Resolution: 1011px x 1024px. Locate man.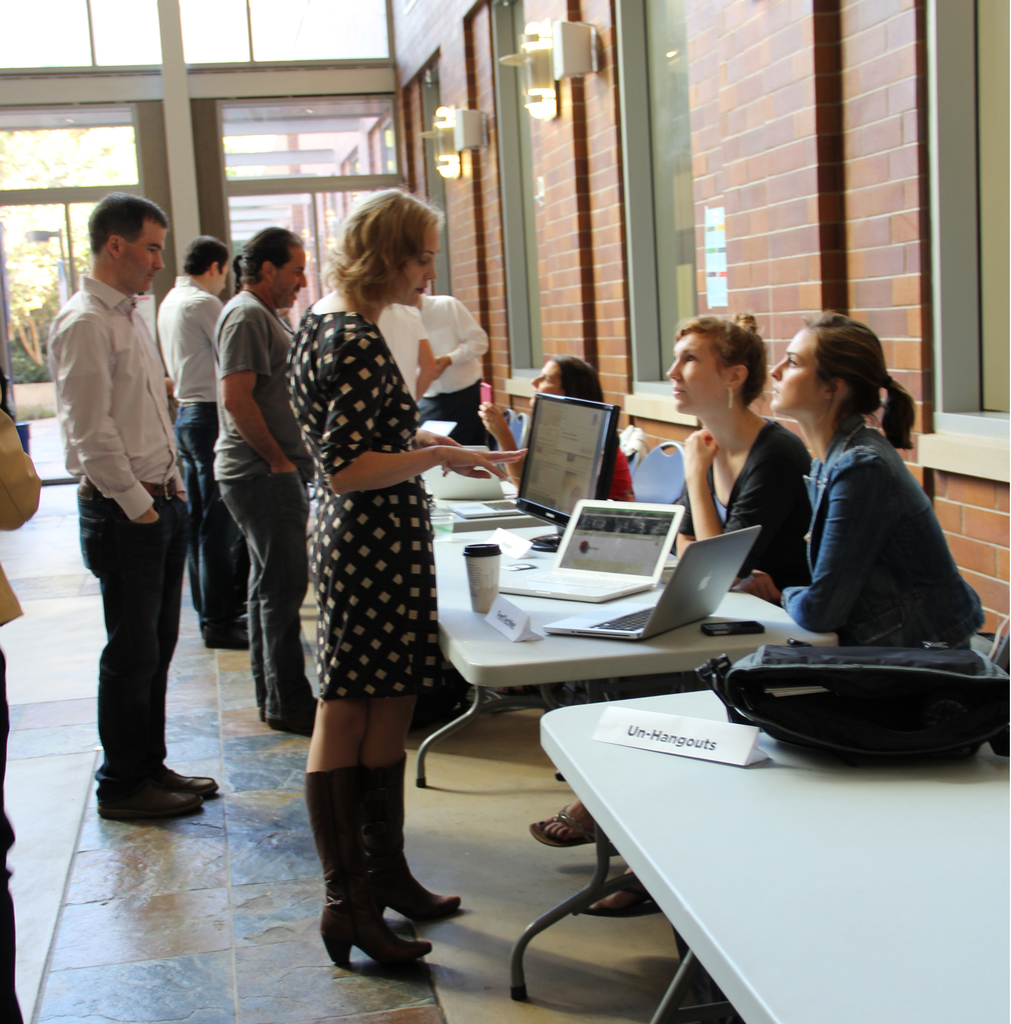
x1=28 y1=173 x2=178 y2=775.
